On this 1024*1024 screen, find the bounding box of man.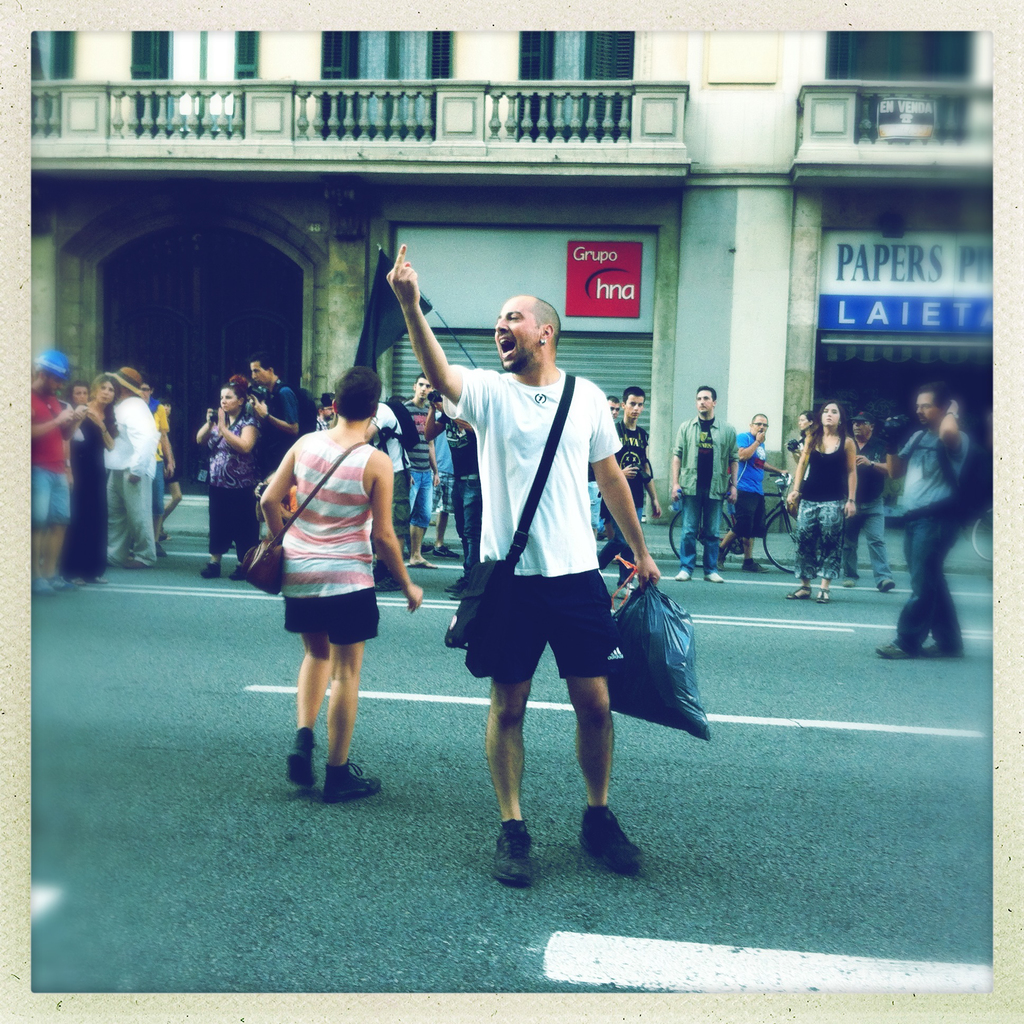
Bounding box: crop(670, 384, 735, 586).
